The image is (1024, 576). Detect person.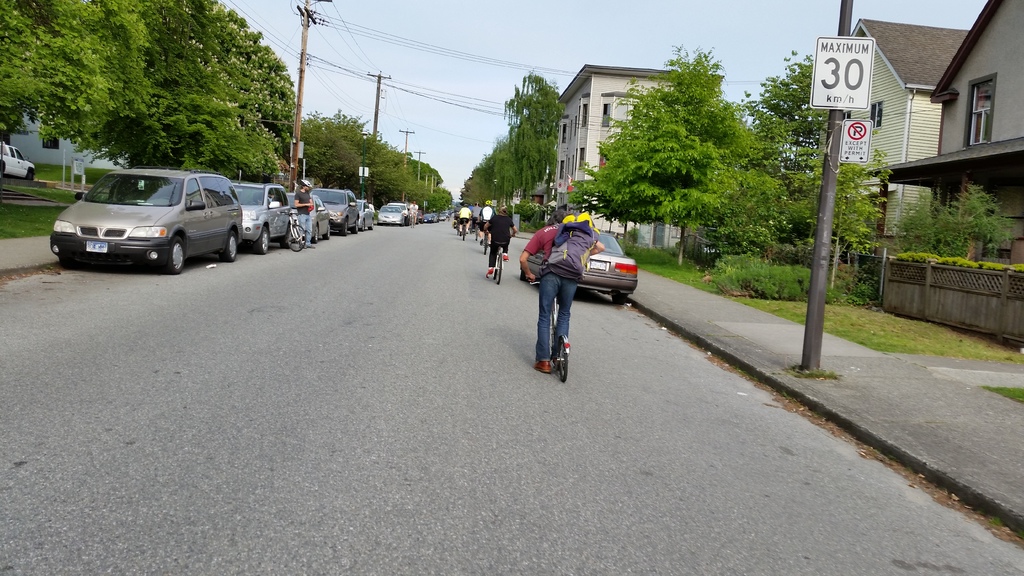
Detection: crop(460, 204, 476, 228).
